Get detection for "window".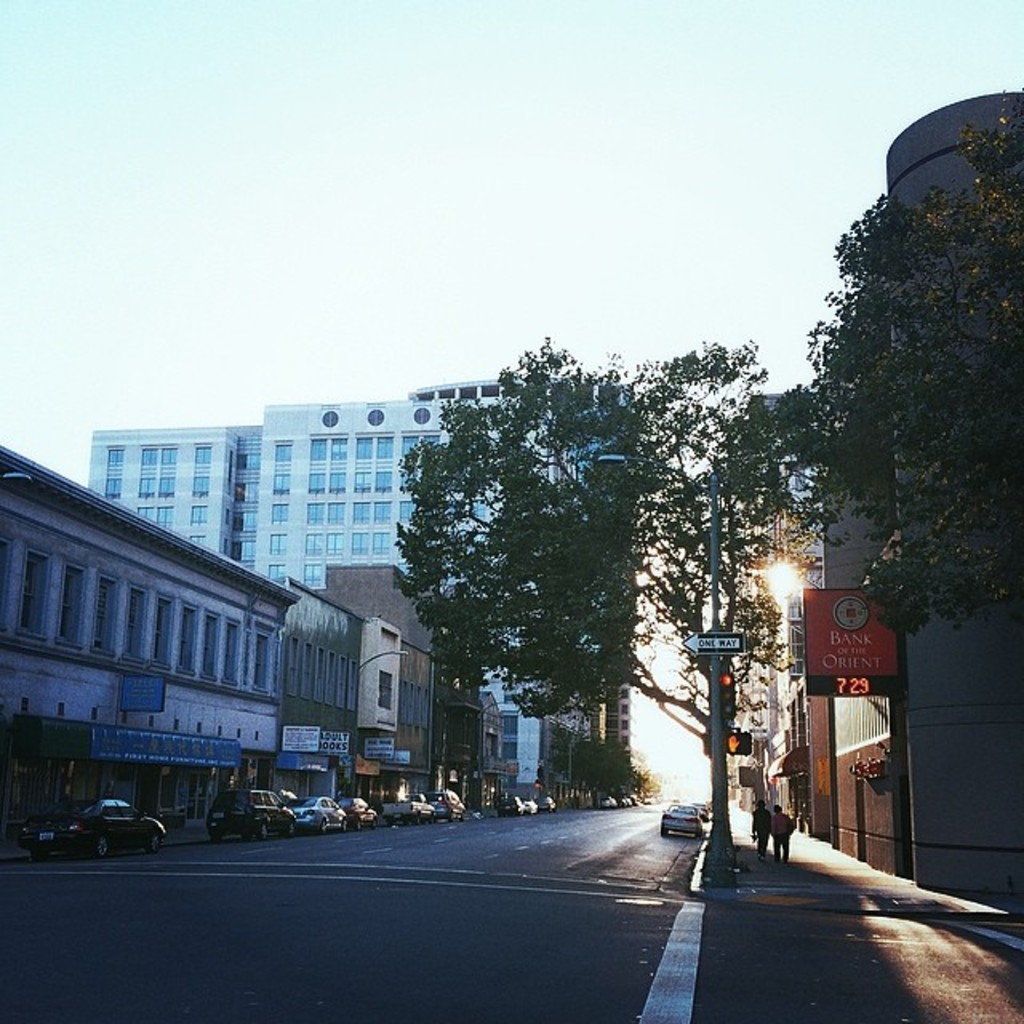
Detection: {"x1": 352, "y1": 501, "x2": 394, "y2": 525}.
